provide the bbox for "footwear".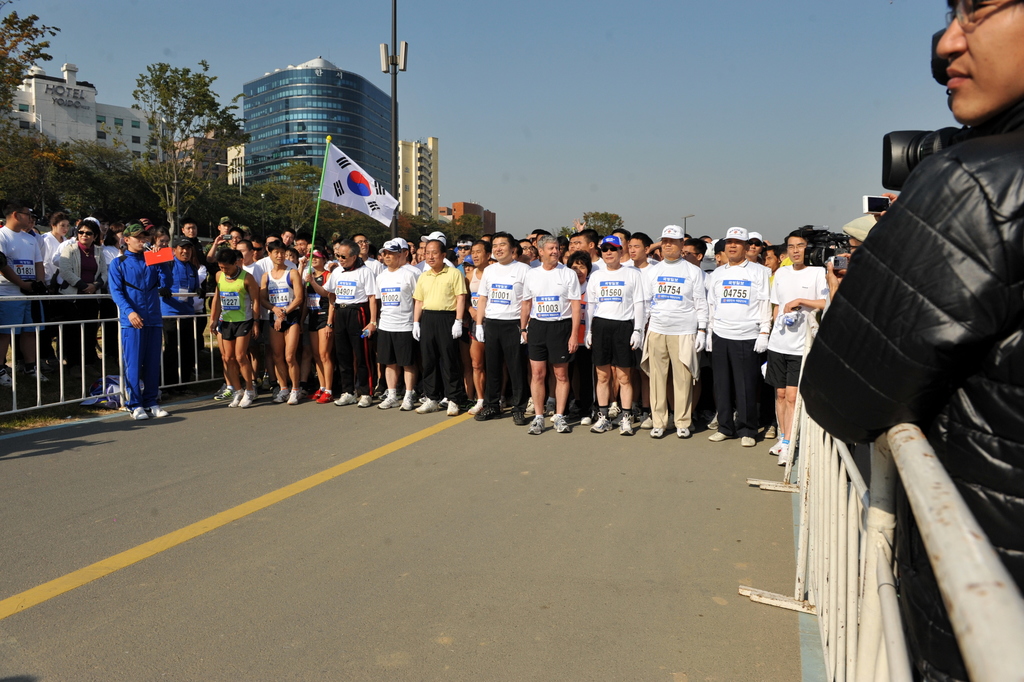
756, 424, 777, 442.
